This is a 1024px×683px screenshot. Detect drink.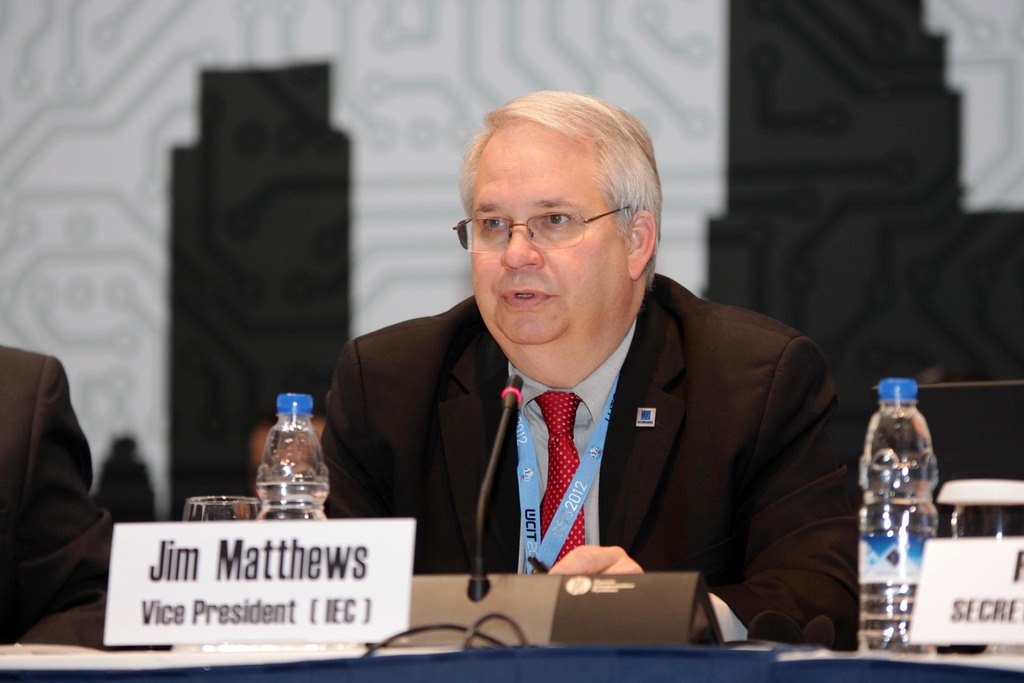
857/343/948/639.
